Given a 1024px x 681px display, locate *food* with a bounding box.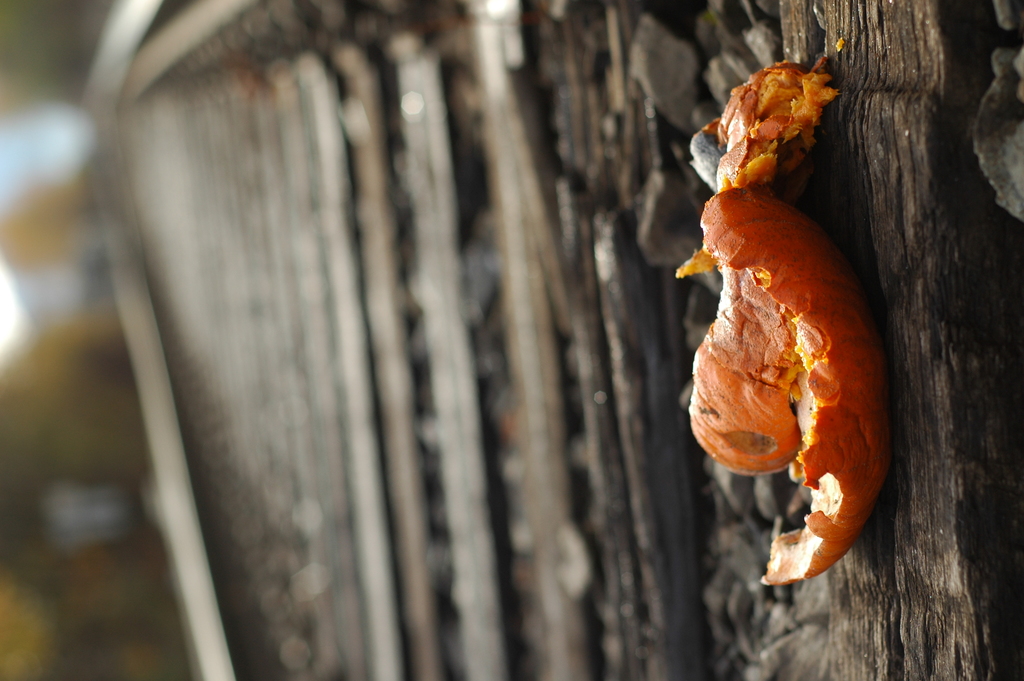
Located: [left=687, top=65, right=908, bottom=537].
